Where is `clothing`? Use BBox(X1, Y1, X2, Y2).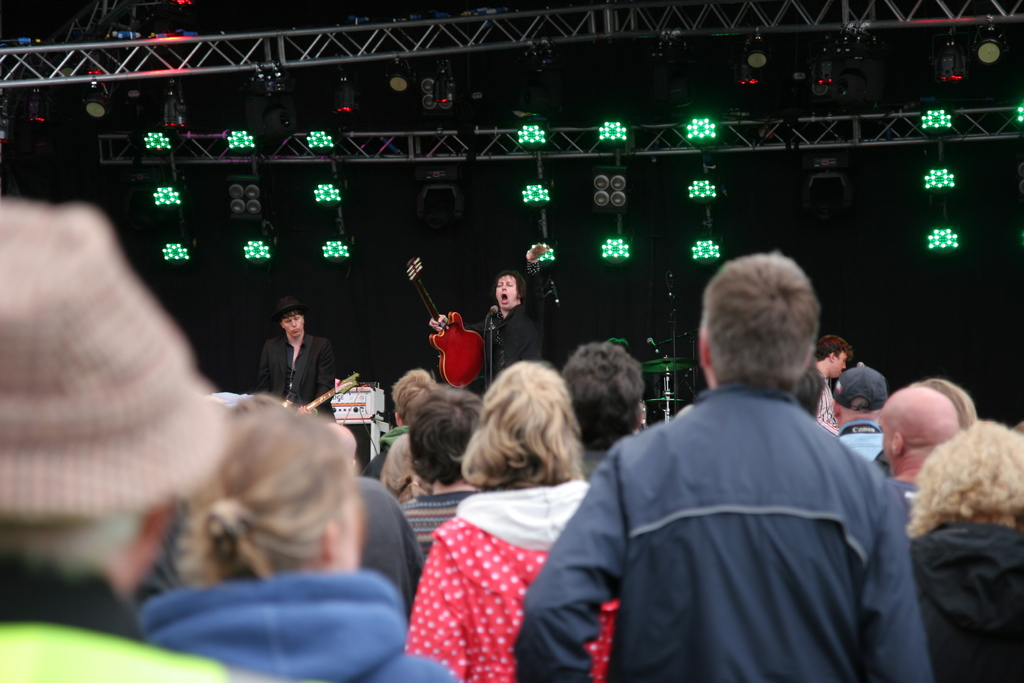
BBox(253, 322, 345, 420).
